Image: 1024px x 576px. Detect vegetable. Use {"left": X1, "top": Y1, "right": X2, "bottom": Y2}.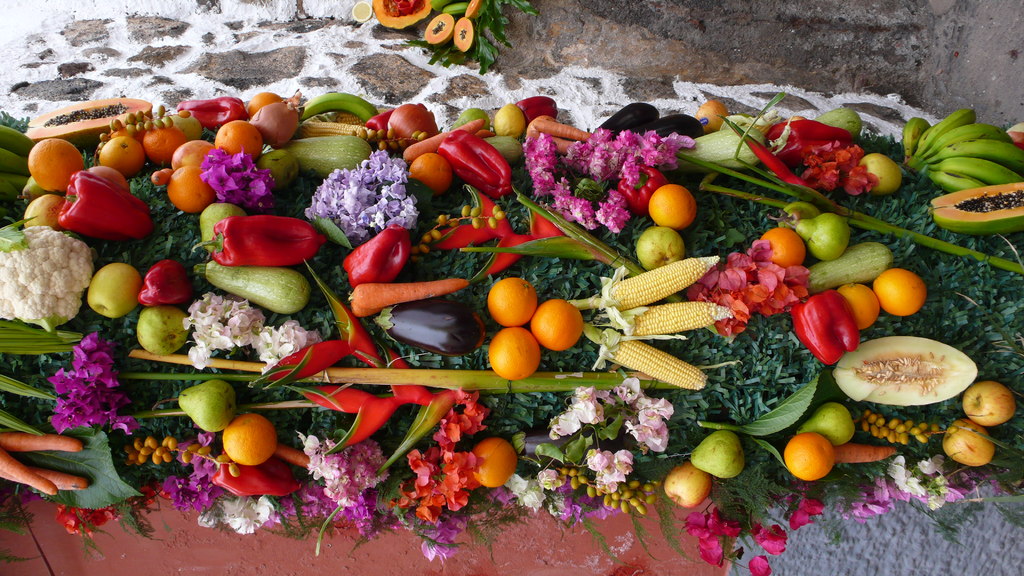
{"left": 831, "top": 337, "right": 977, "bottom": 406}.
